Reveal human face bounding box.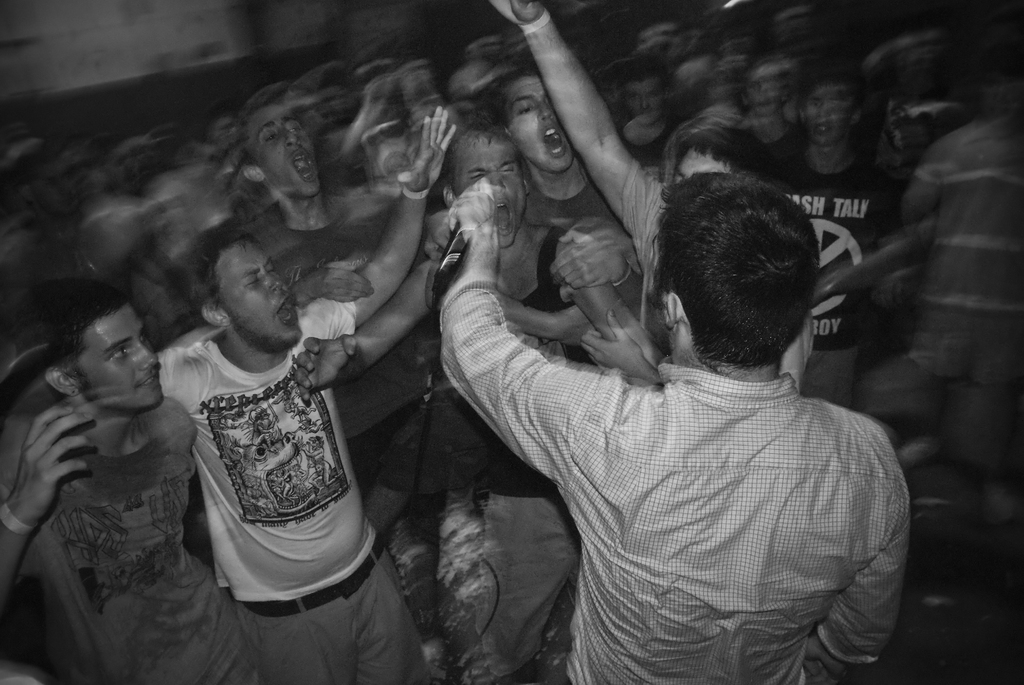
Revealed: [x1=624, y1=72, x2=666, y2=127].
